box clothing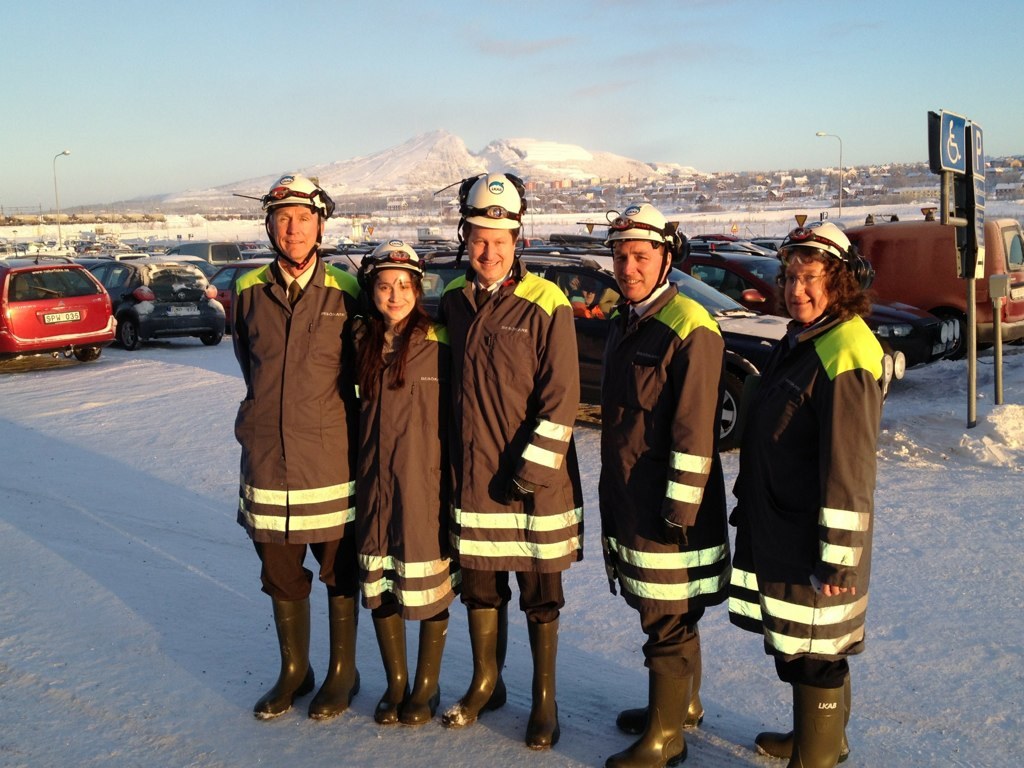
Rect(353, 311, 462, 620)
